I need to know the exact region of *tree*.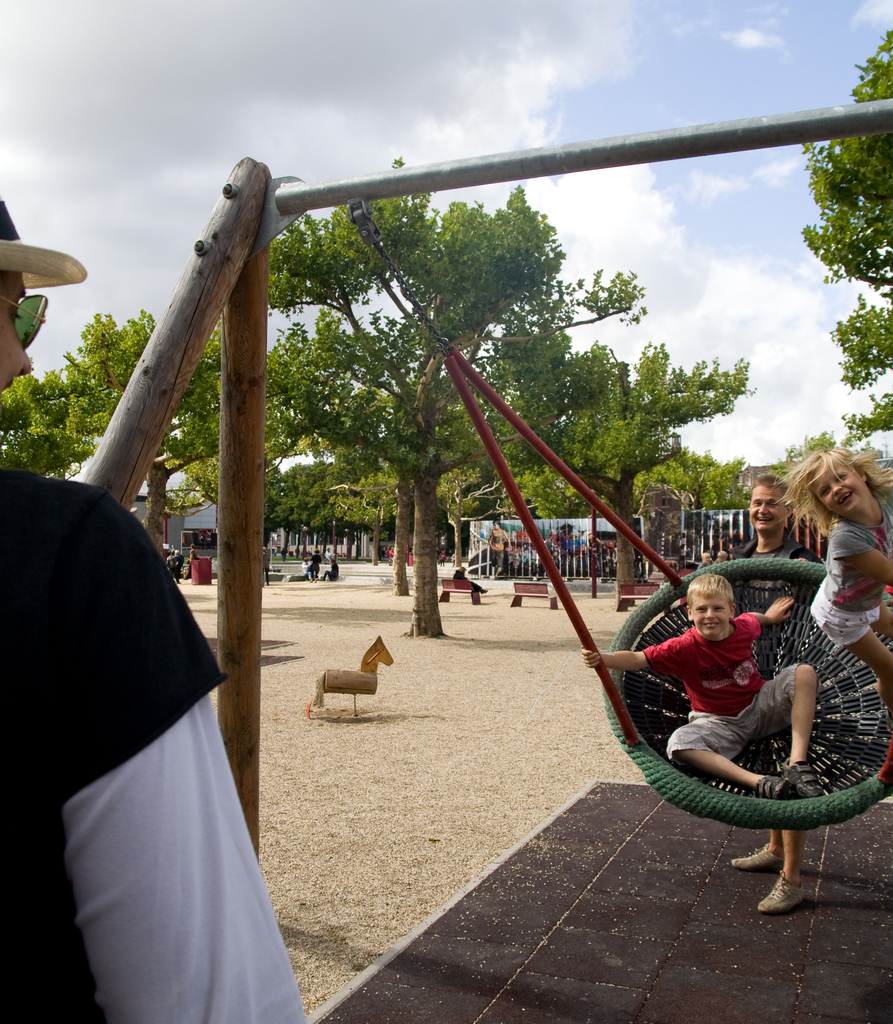
Region: <box>640,445,754,515</box>.
